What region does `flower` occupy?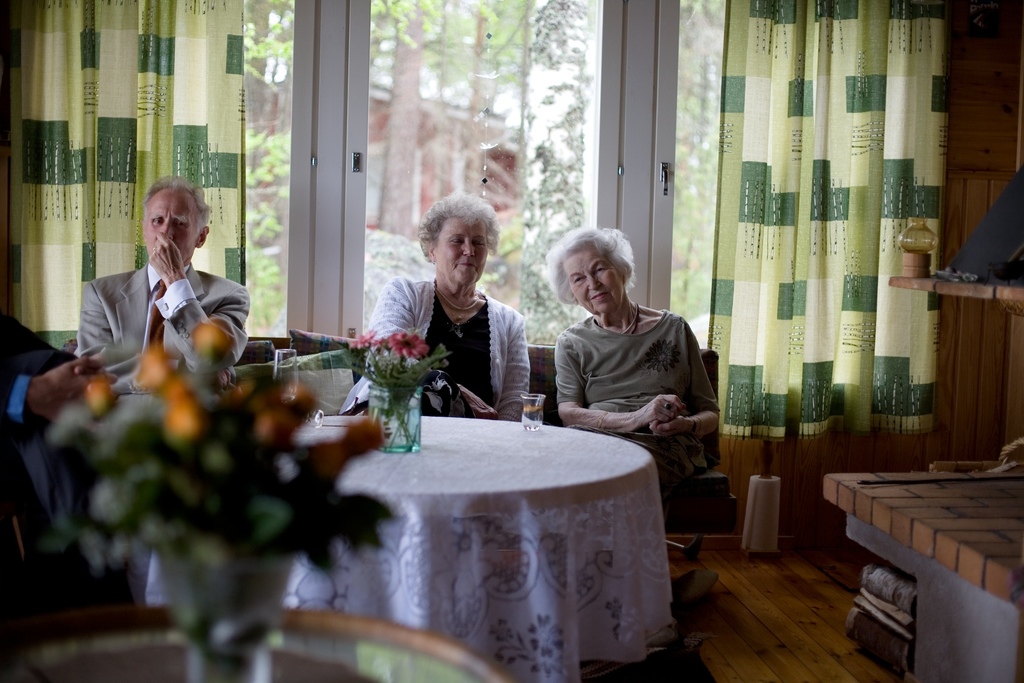
region(348, 320, 381, 356).
